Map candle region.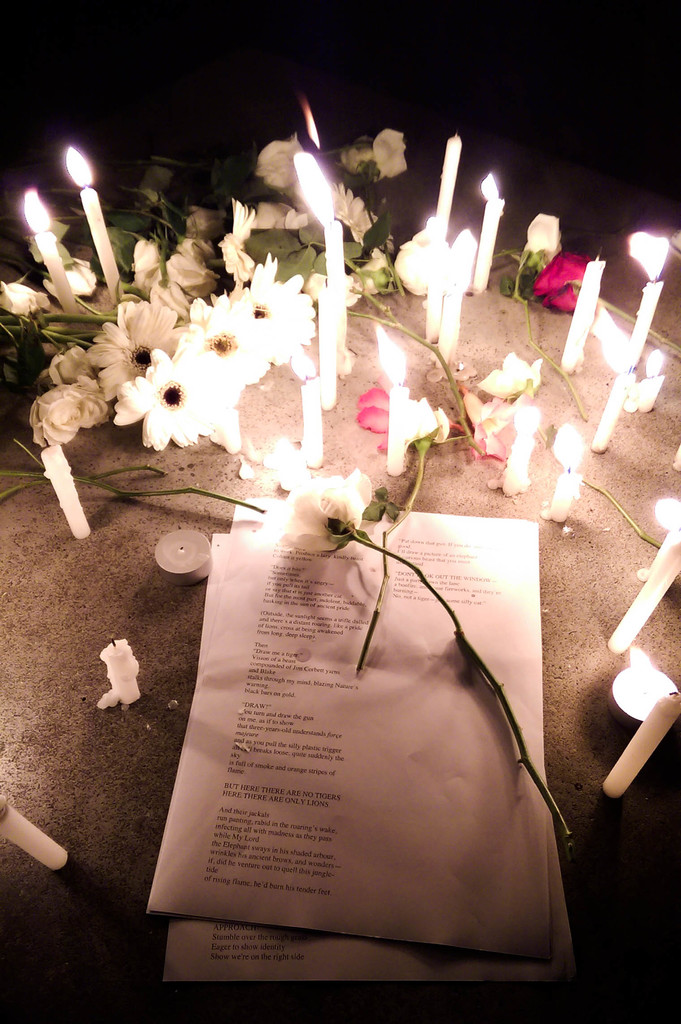
Mapped to l=436, t=134, r=457, b=237.
